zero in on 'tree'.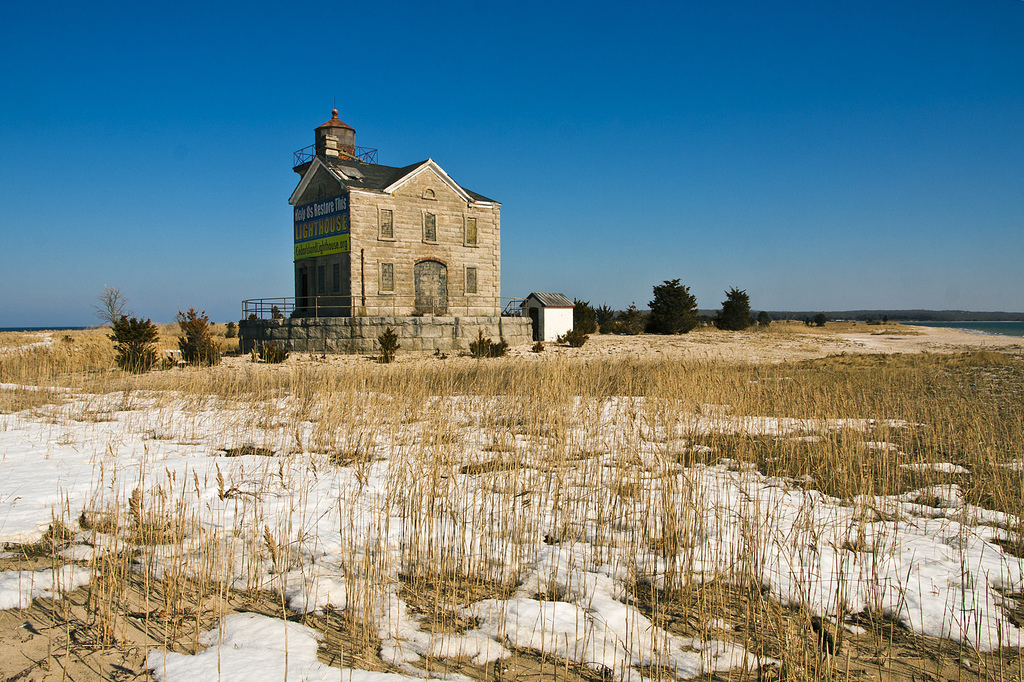
Zeroed in: 650 274 704 334.
